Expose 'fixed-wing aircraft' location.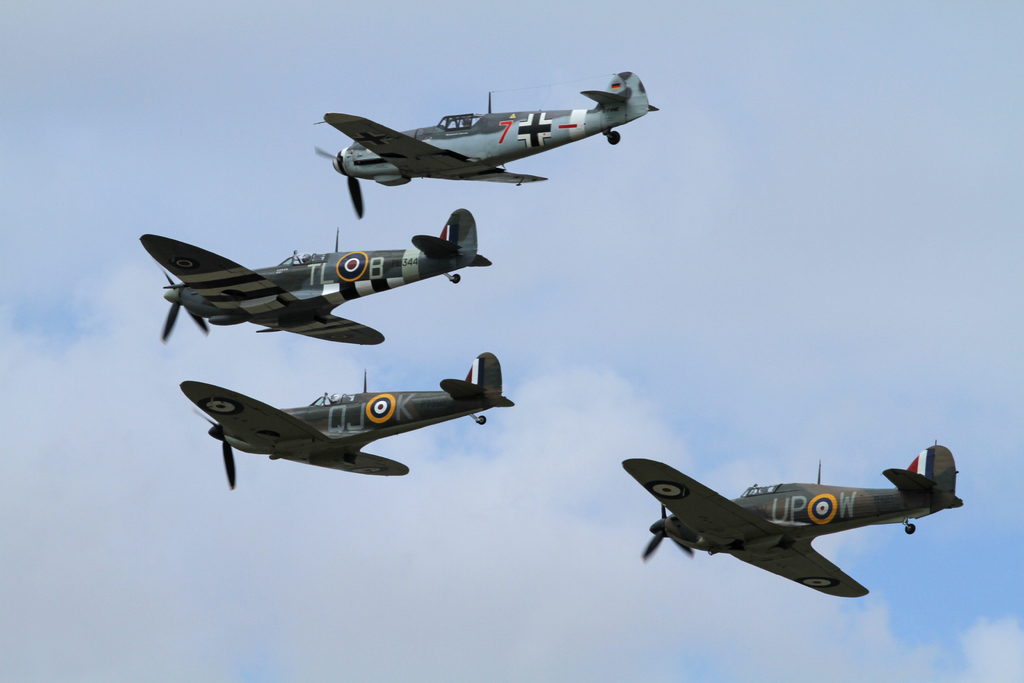
Exposed at 316/59/657/219.
